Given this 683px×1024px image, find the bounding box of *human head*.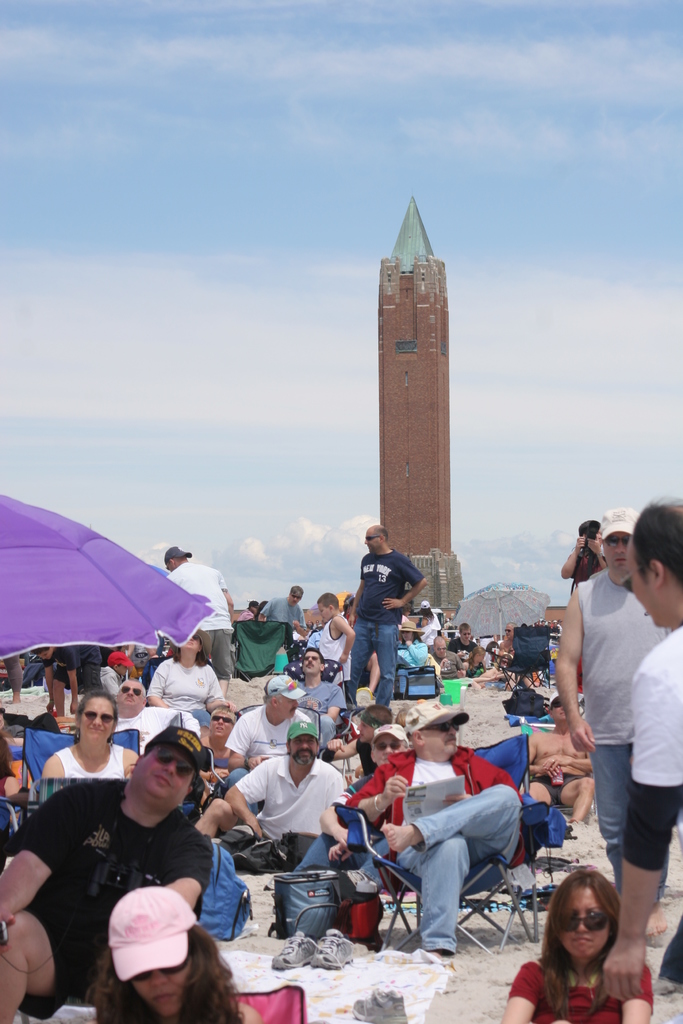
bbox(366, 527, 388, 550).
